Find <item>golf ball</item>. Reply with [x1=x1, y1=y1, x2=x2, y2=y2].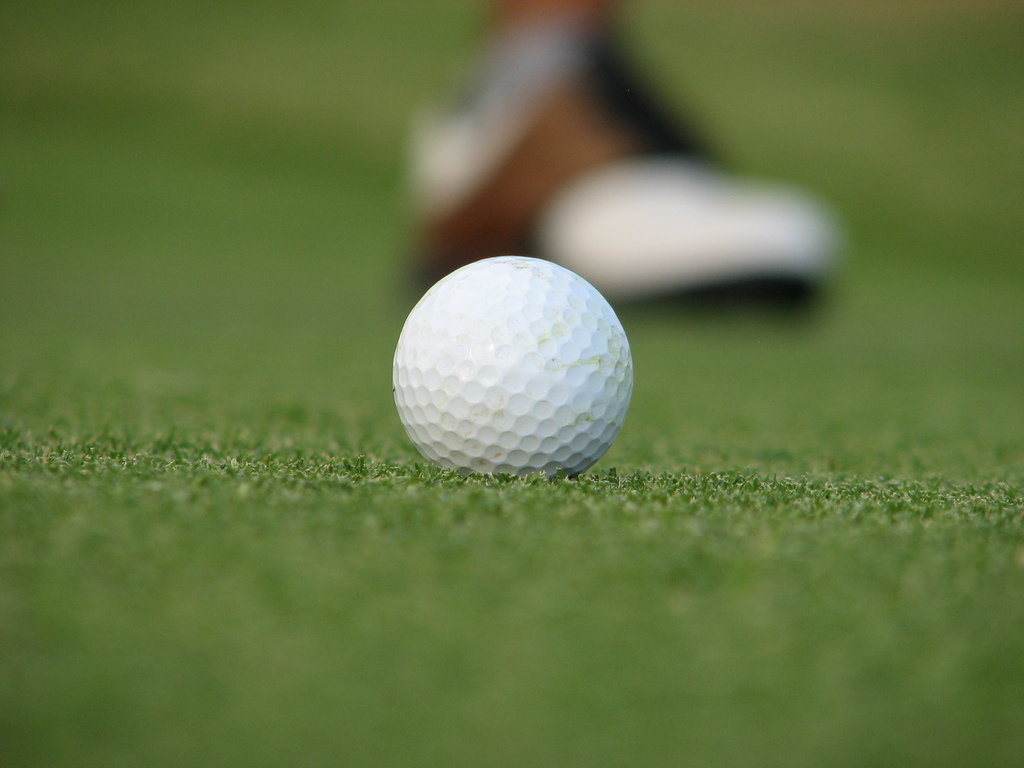
[x1=389, y1=250, x2=636, y2=485].
